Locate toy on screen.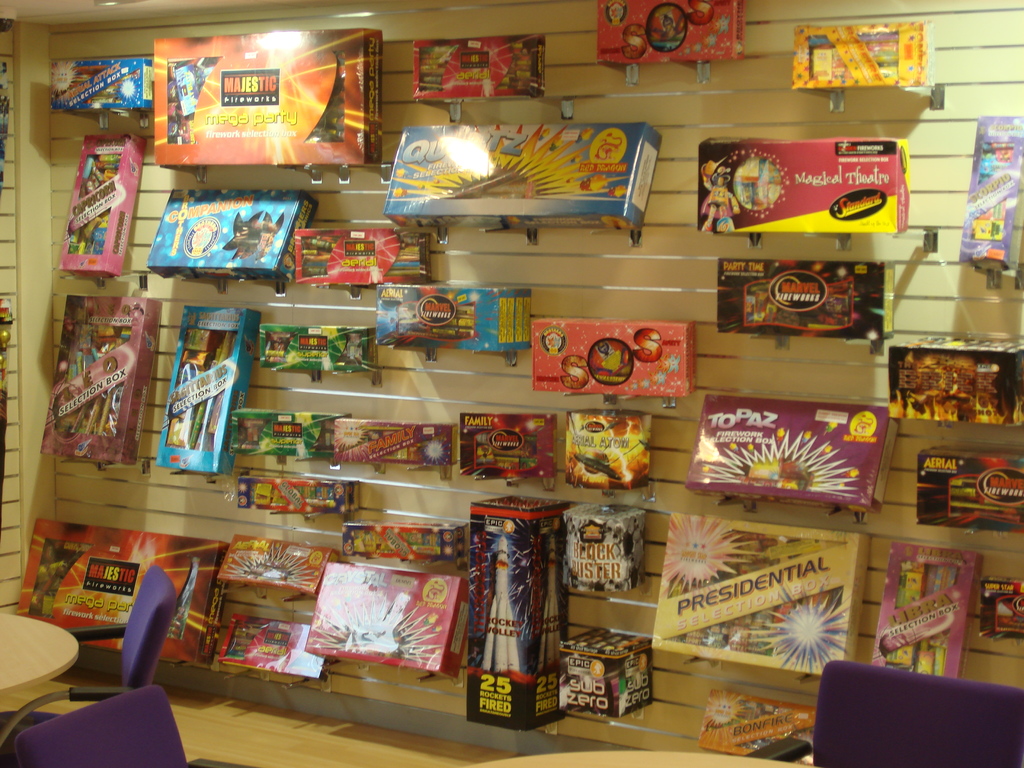
On screen at 496,42,531,90.
